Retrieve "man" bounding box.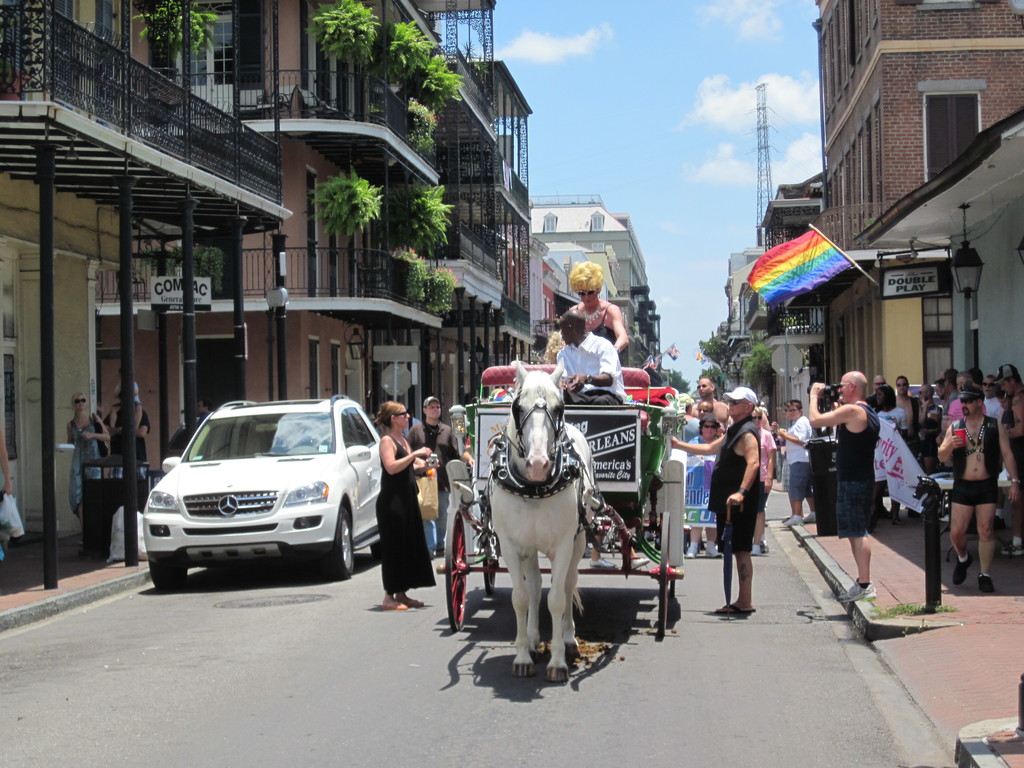
Bounding box: bbox=(406, 395, 456, 555).
